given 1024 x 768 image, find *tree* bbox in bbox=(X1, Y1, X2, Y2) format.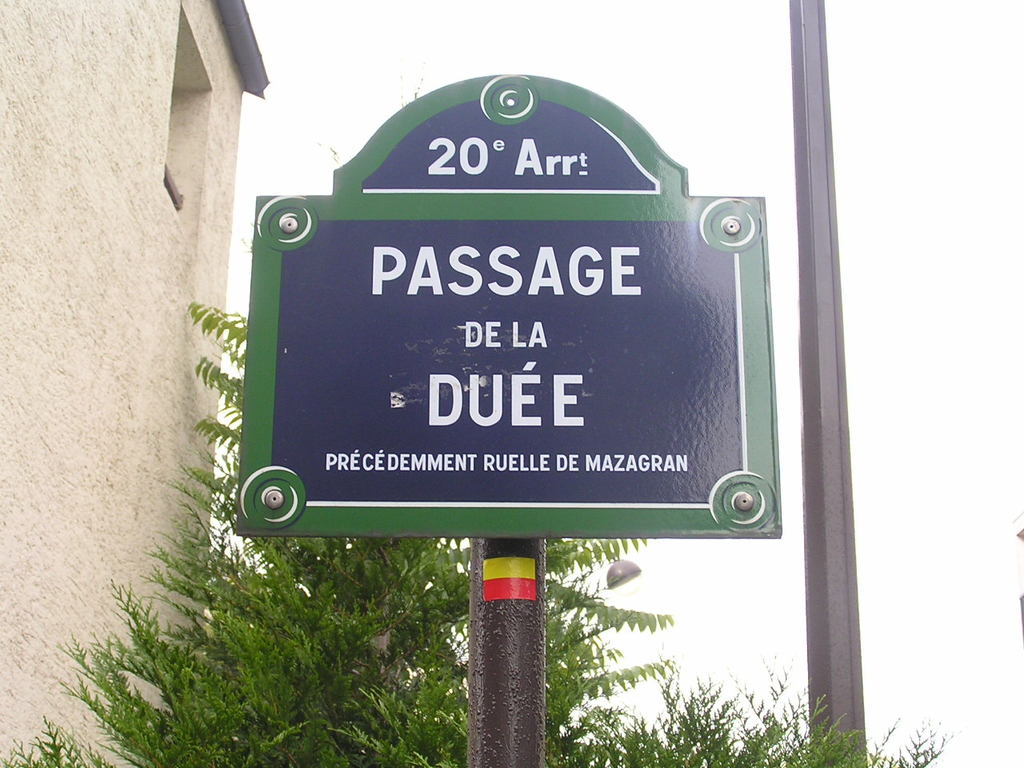
bbox=(578, 662, 958, 767).
